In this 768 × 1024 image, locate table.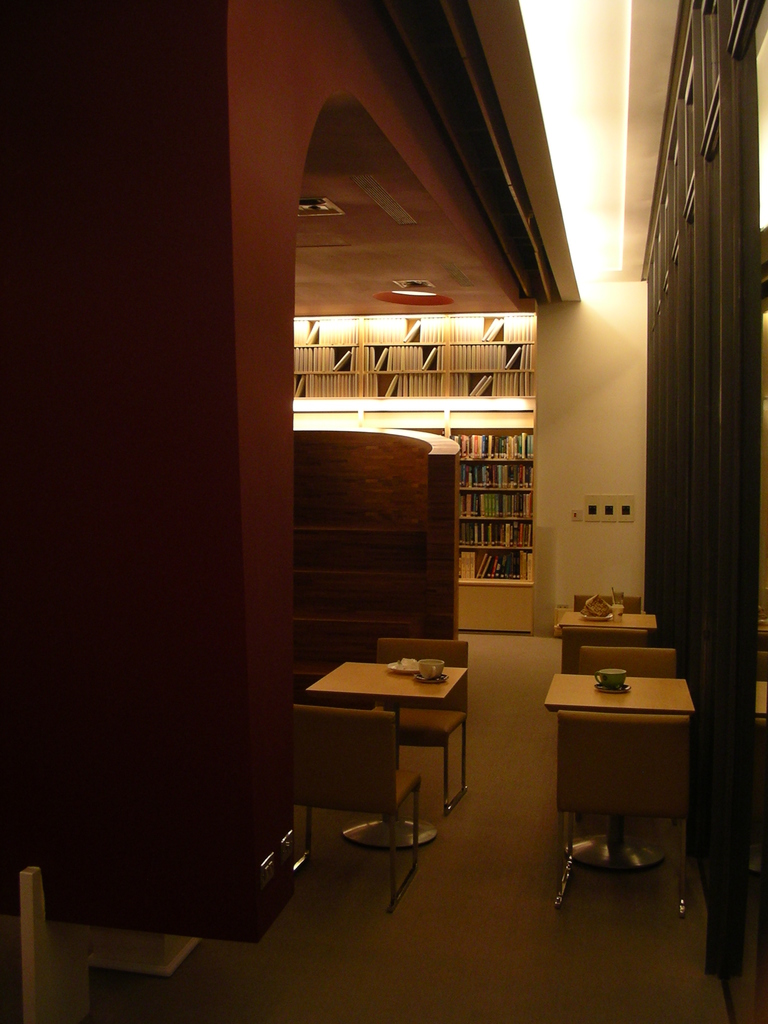
Bounding box: box=[752, 682, 767, 717].
